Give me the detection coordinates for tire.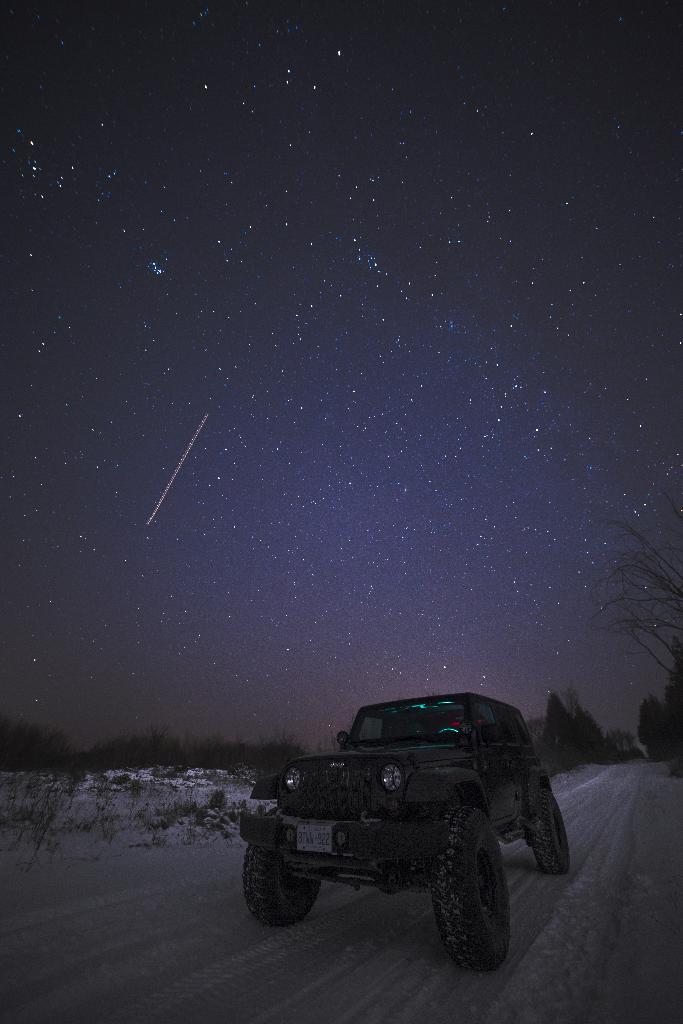
[236,829,327,932].
